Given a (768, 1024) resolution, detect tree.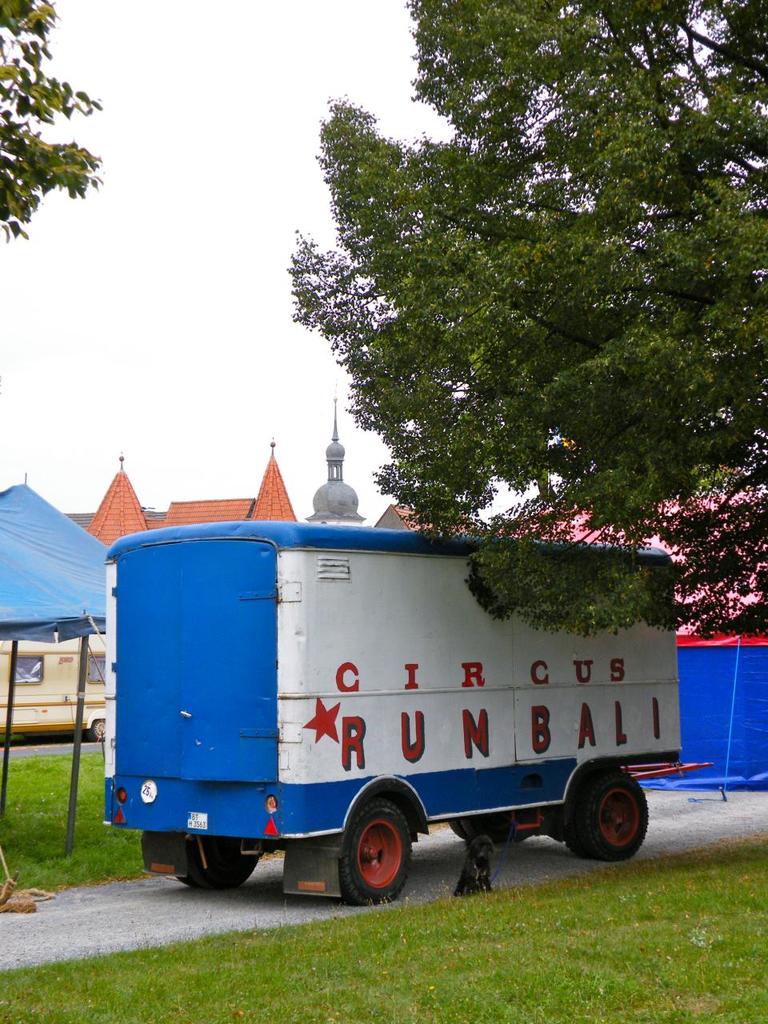
box(262, 84, 726, 584).
